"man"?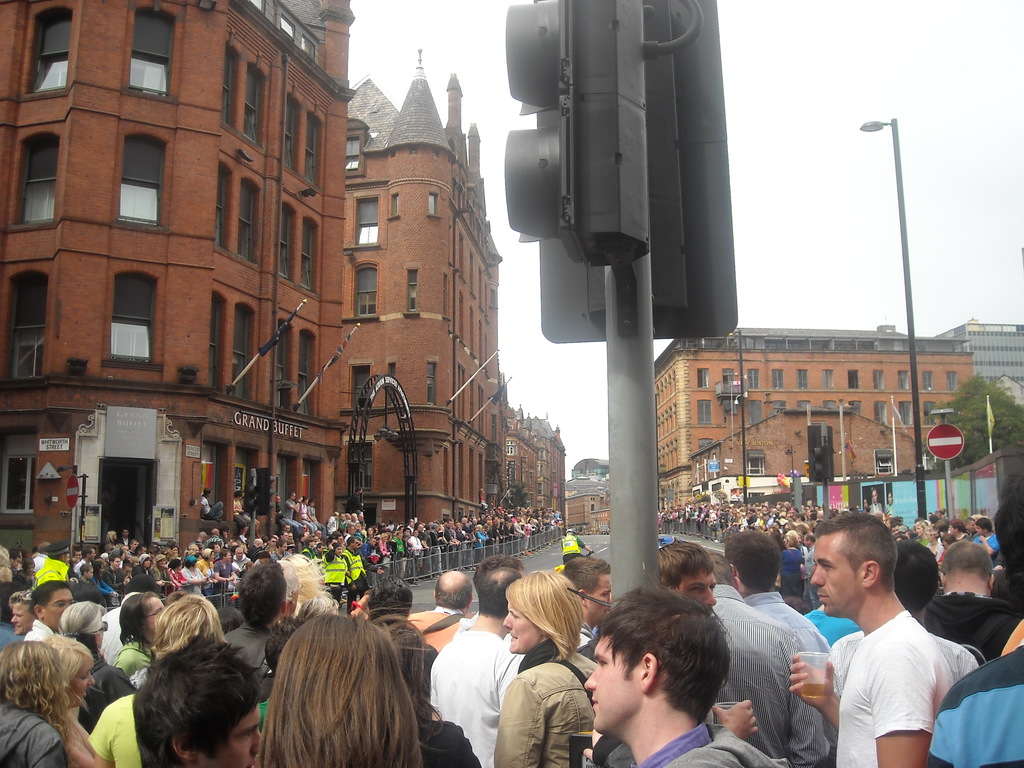
region(129, 623, 266, 767)
